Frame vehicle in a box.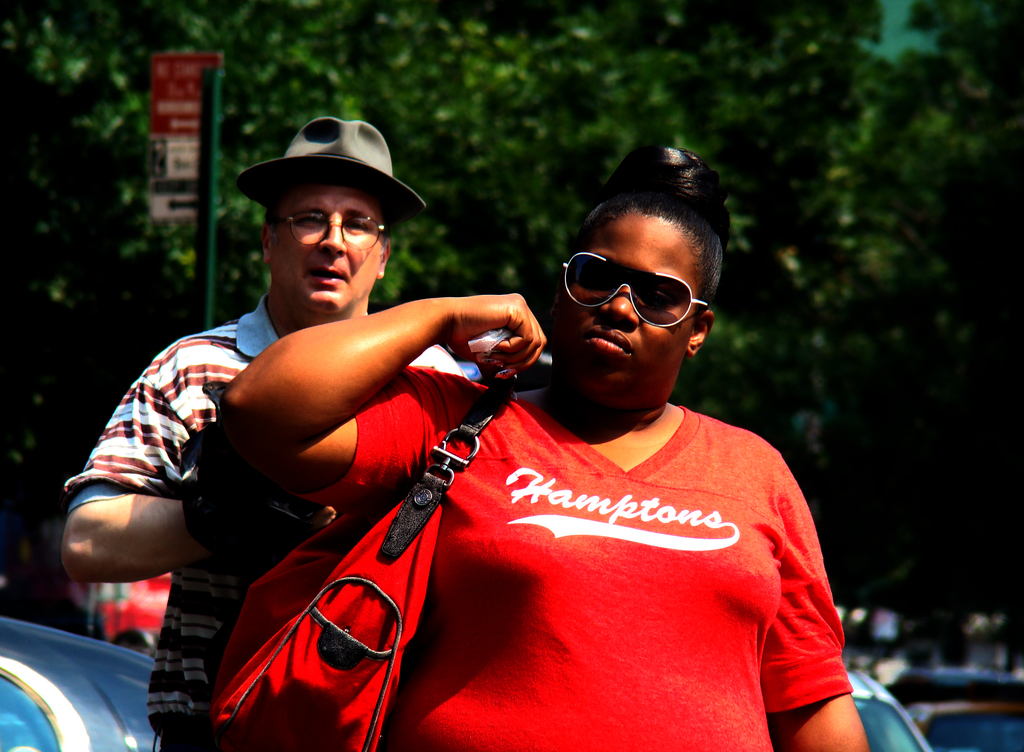
rect(0, 617, 156, 751).
